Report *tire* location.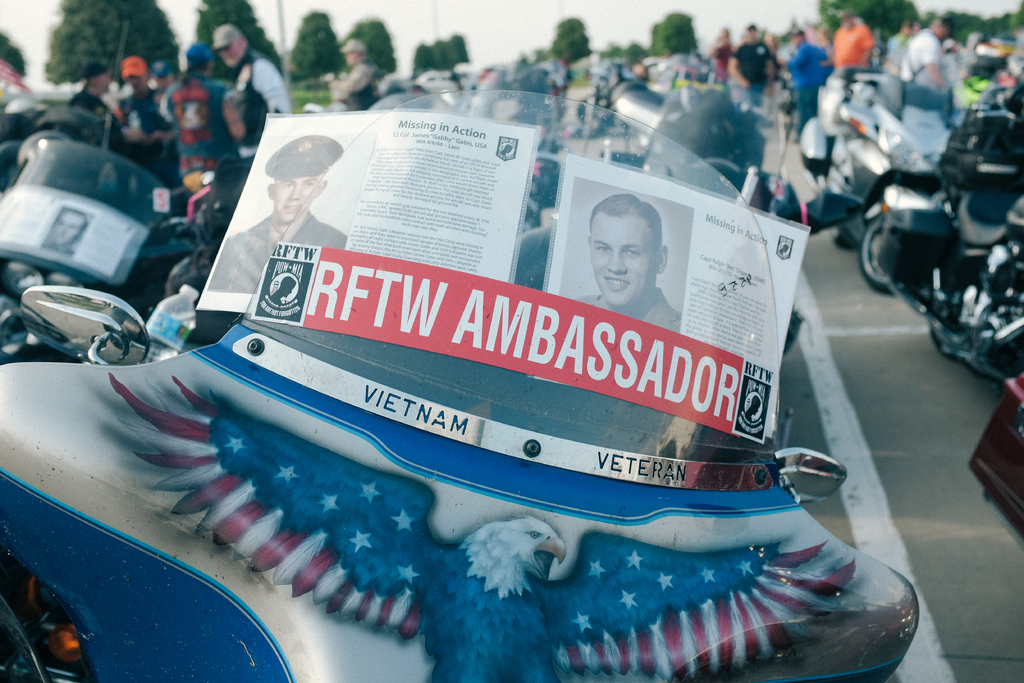
Report: box(830, 220, 850, 247).
